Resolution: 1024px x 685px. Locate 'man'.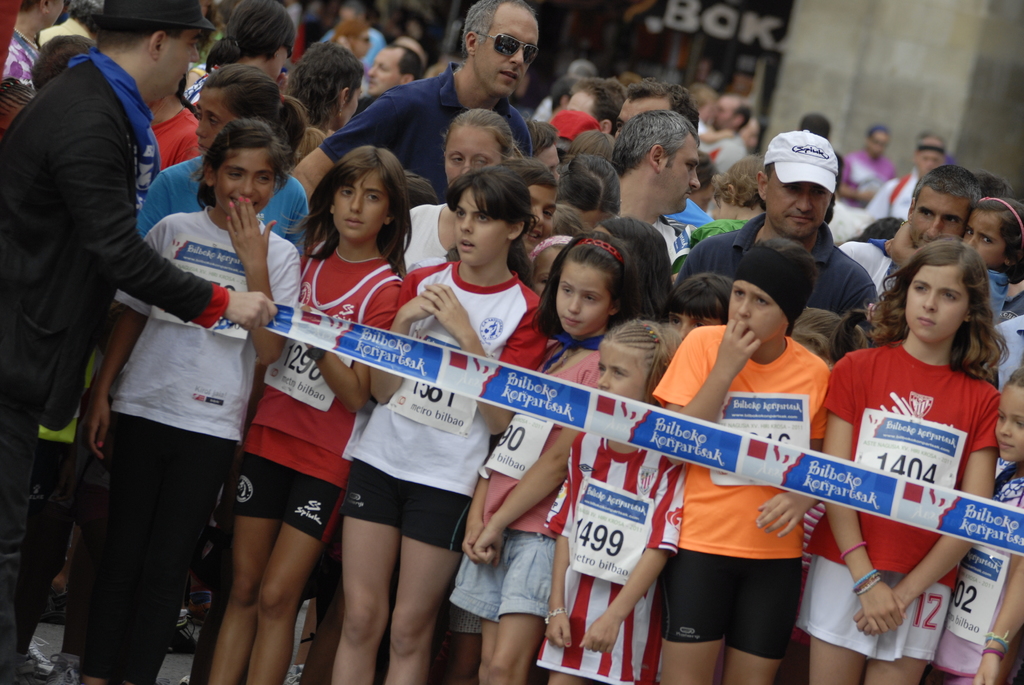
box(671, 130, 882, 306).
